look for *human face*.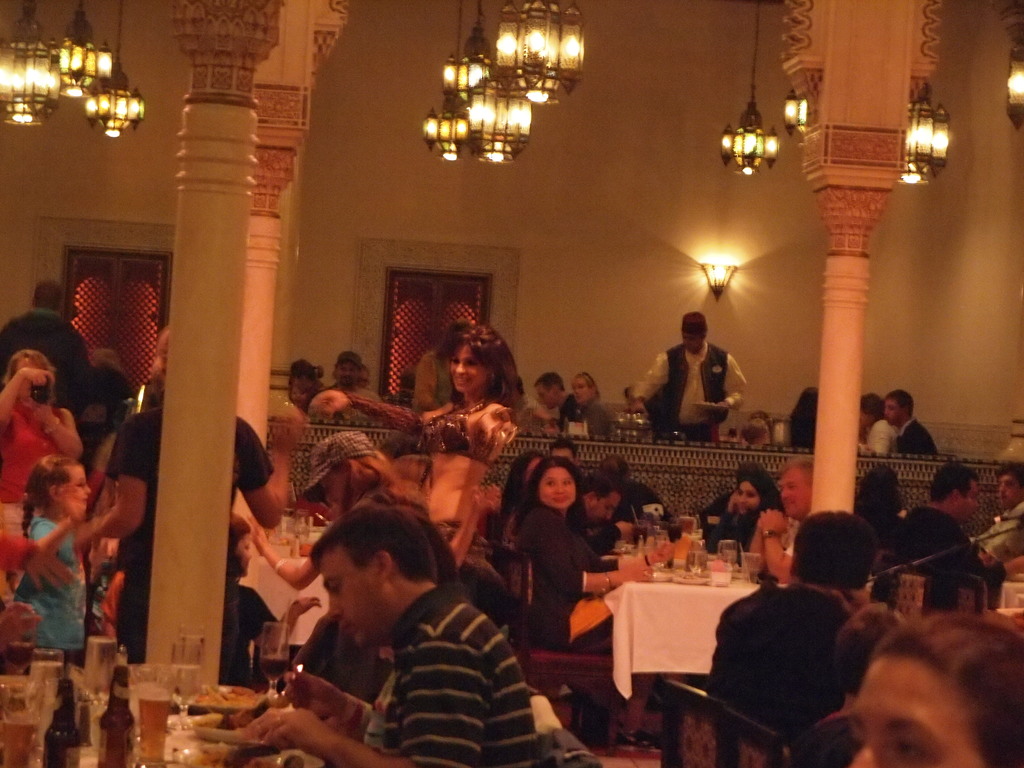
Found: [x1=63, y1=468, x2=88, y2=517].
